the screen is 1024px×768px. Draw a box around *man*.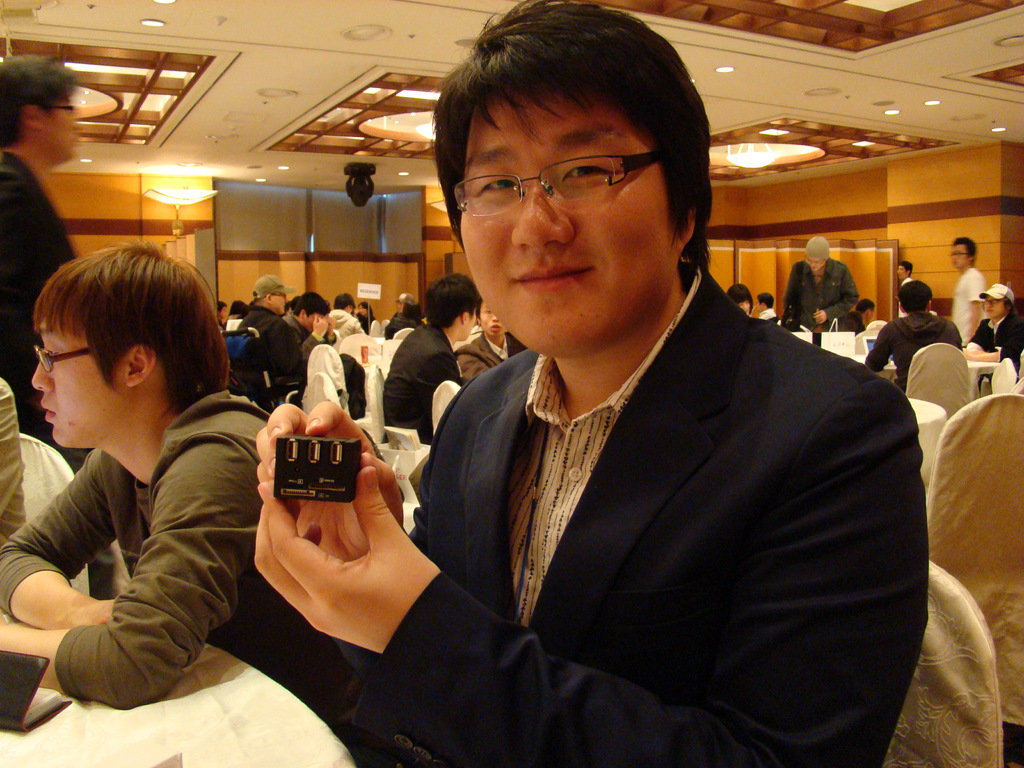
bbox=[758, 294, 778, 314].
